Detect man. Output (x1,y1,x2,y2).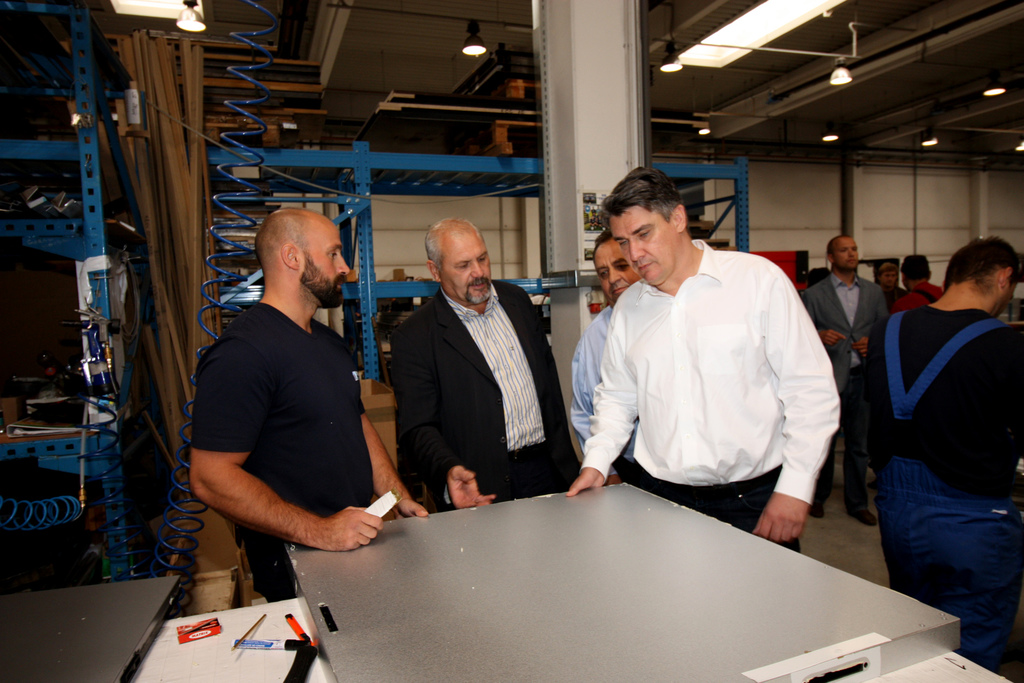
(397,215,589,513).
